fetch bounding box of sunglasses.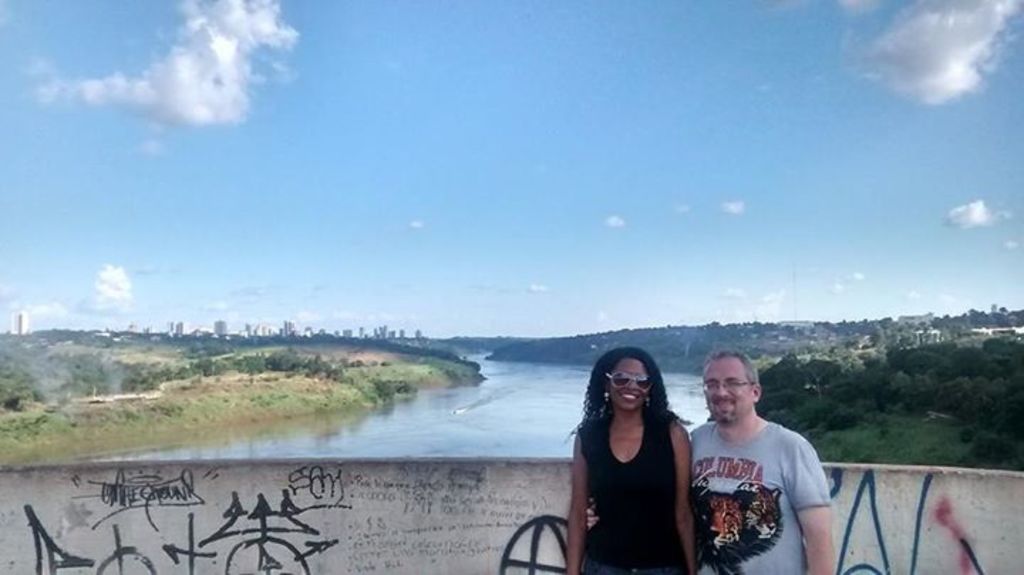
Bbox: bbox(607, 367, 647, 396).
